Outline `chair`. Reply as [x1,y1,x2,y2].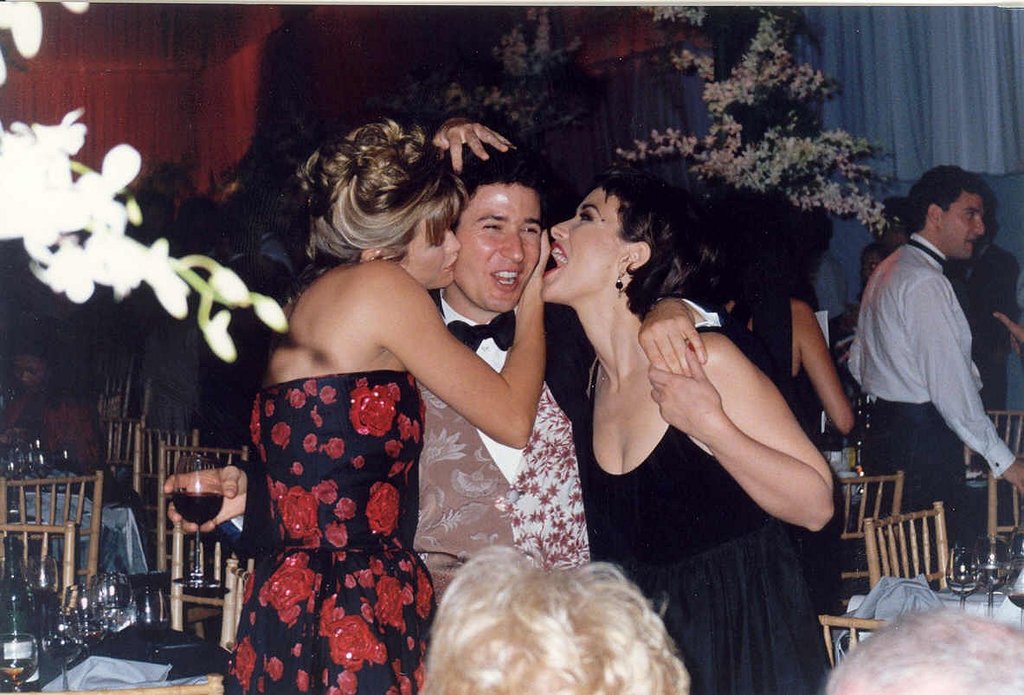
[963,407,1023,464].
